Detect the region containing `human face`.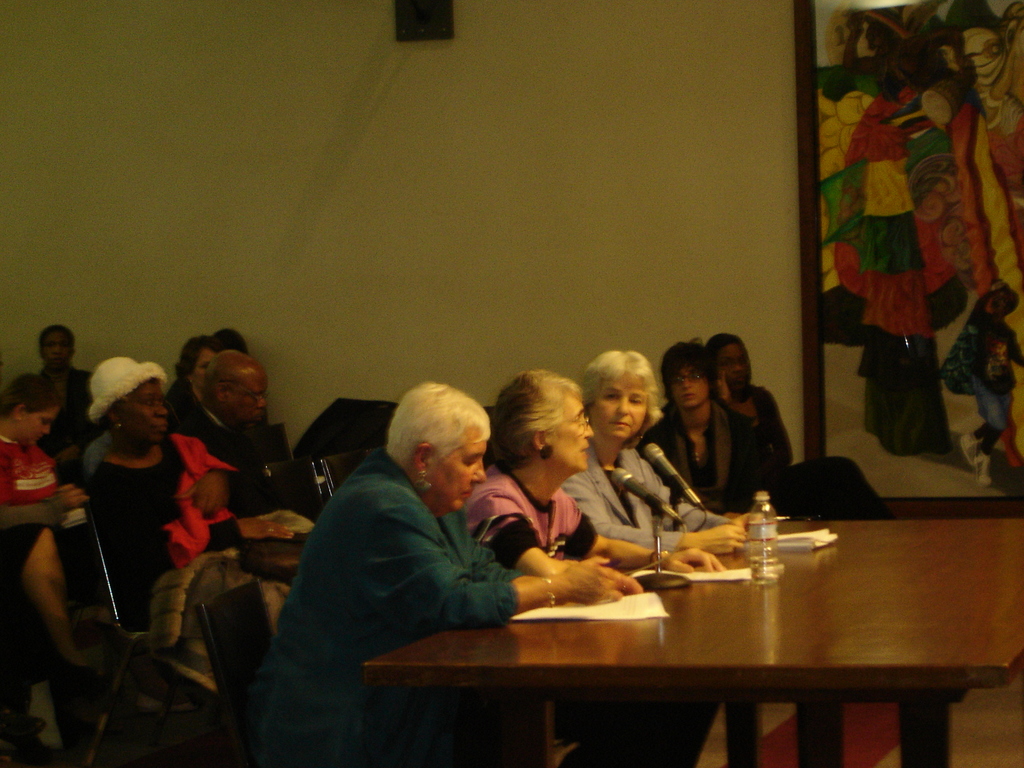
box=[20, 408, 52, 447].
